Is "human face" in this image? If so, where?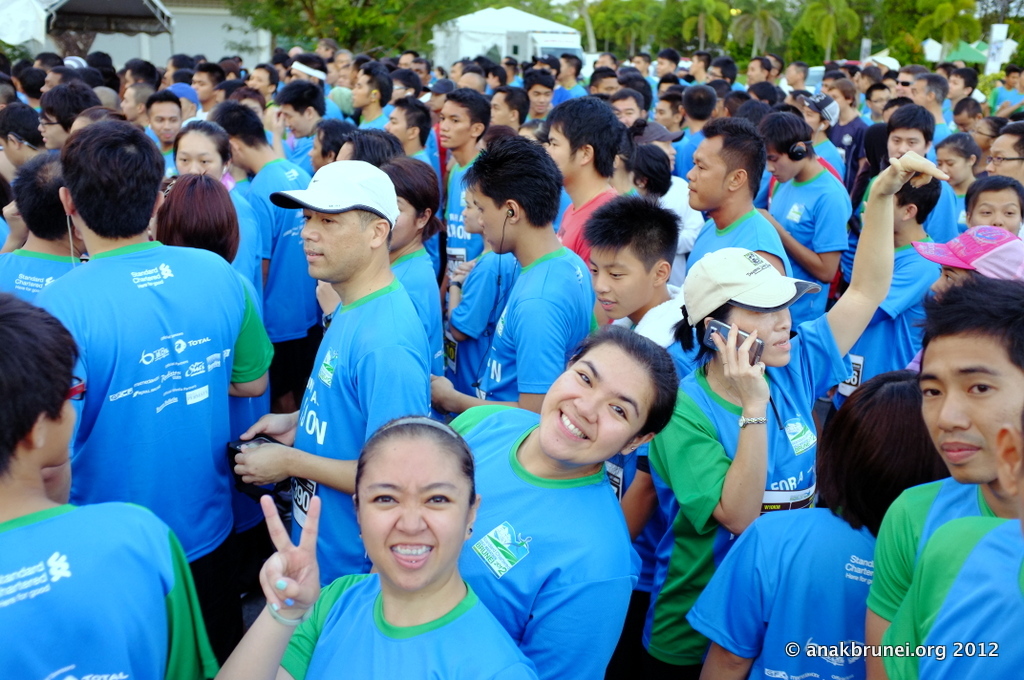
Yes, at crop(952, 113, 976, 137).
